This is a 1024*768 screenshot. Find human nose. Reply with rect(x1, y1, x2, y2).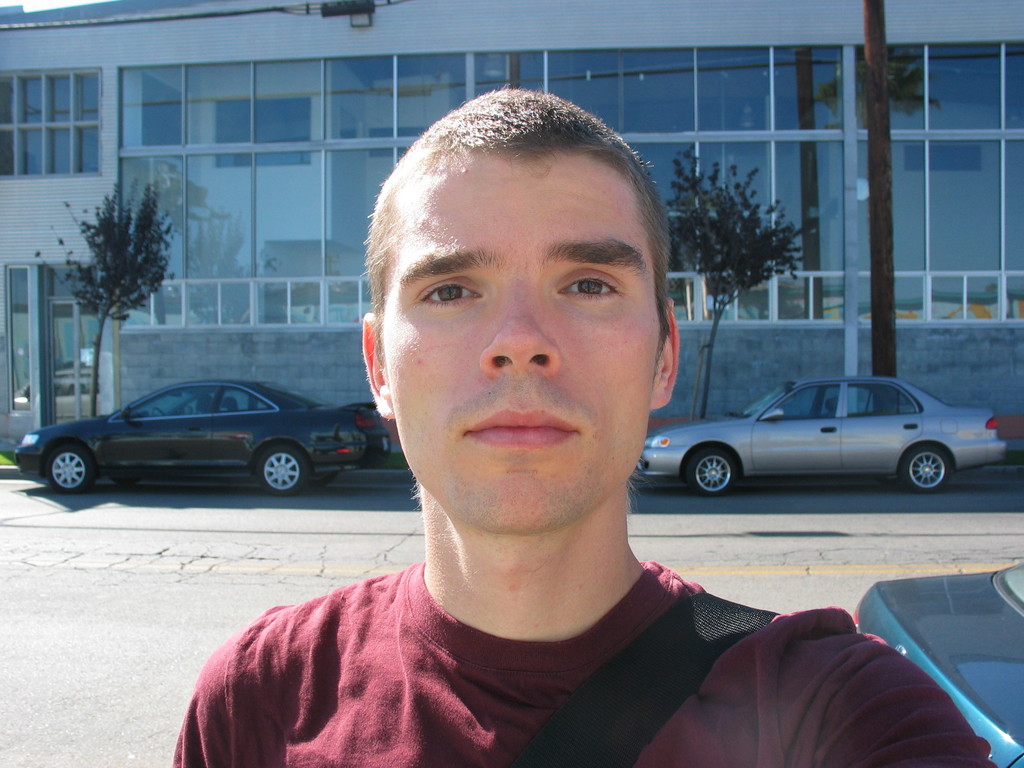
rect(474, 292, 560, 384).
